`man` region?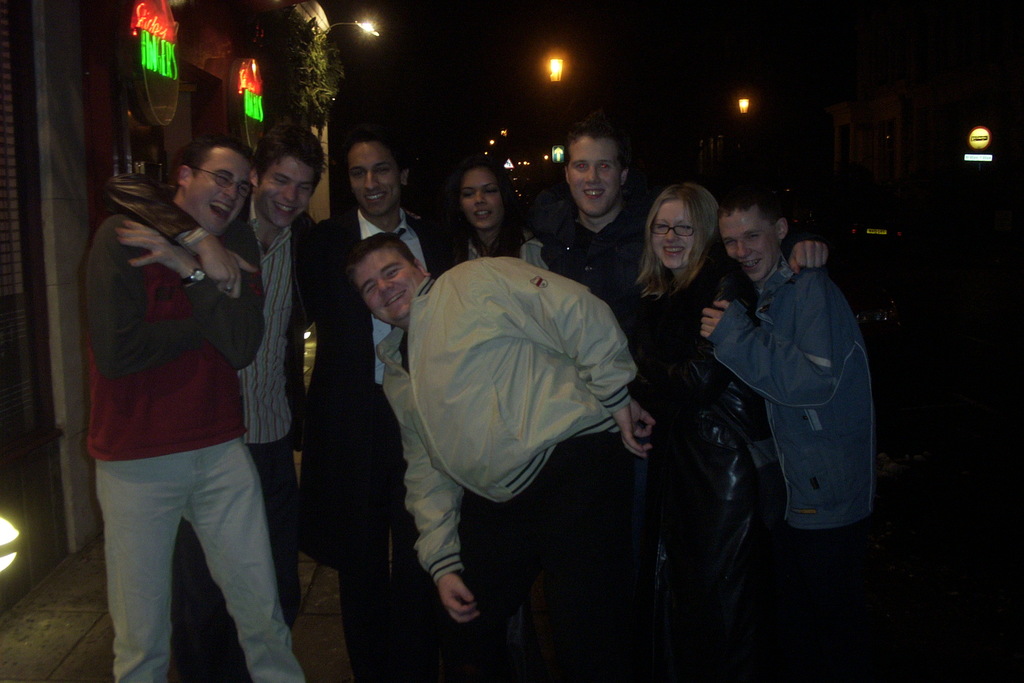
309/136/459/682
